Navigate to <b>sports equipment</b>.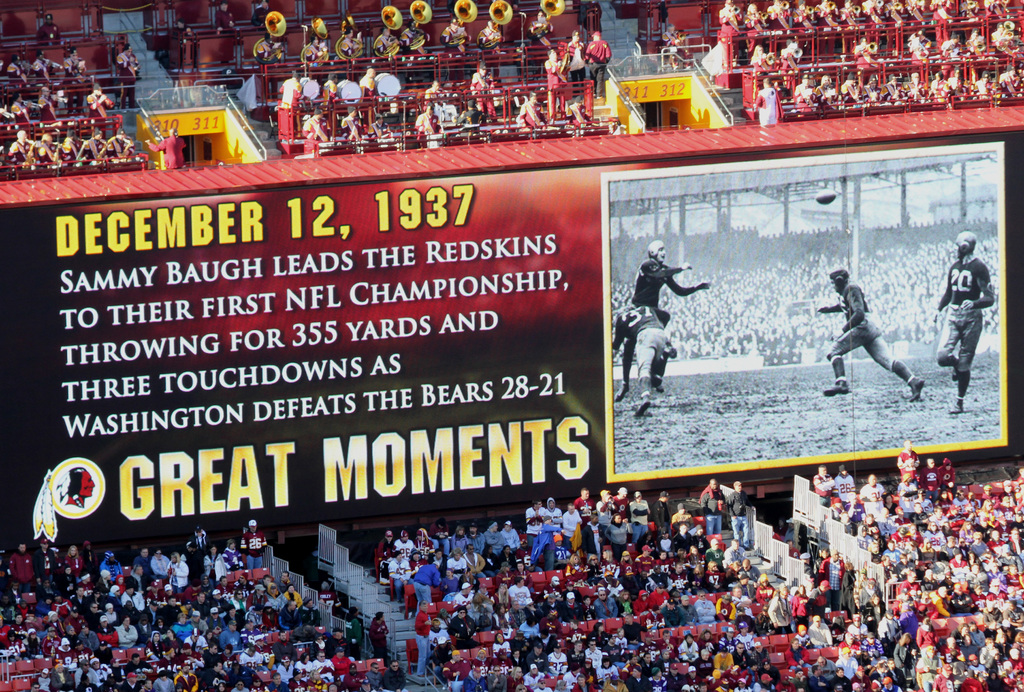
Navigation target: box=[829, 264, 851, 298].
